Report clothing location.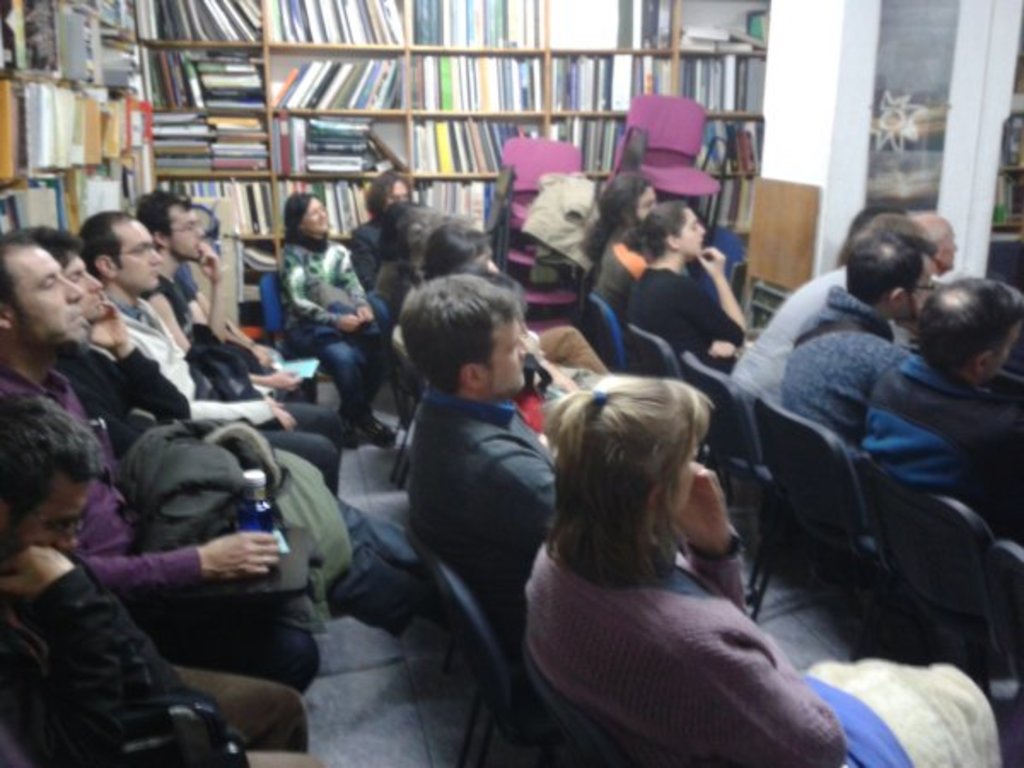
Report: Rect(780, 280, 901, 454).
